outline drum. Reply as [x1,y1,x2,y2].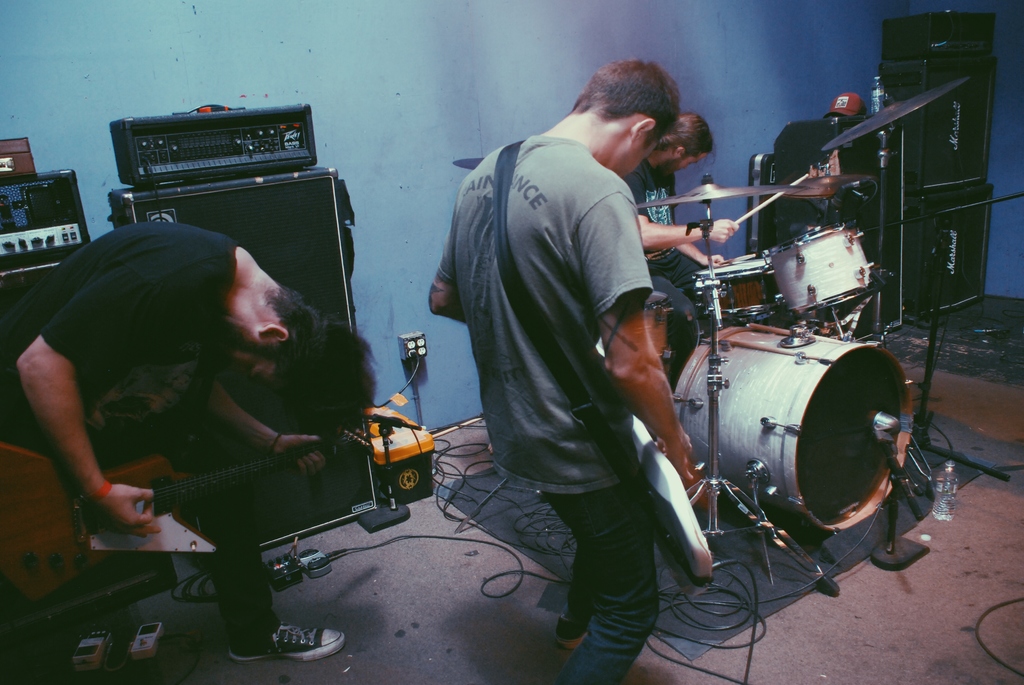
[674,327,914,534].
